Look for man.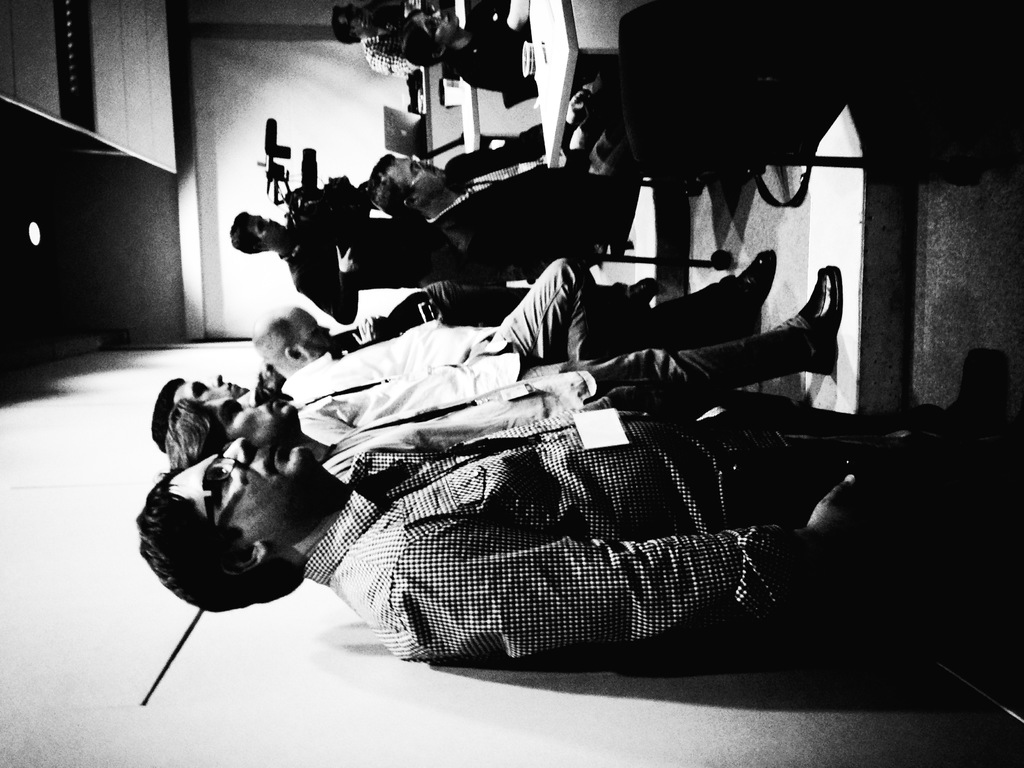
Found: BBox(135, 410, 1023, 678).
